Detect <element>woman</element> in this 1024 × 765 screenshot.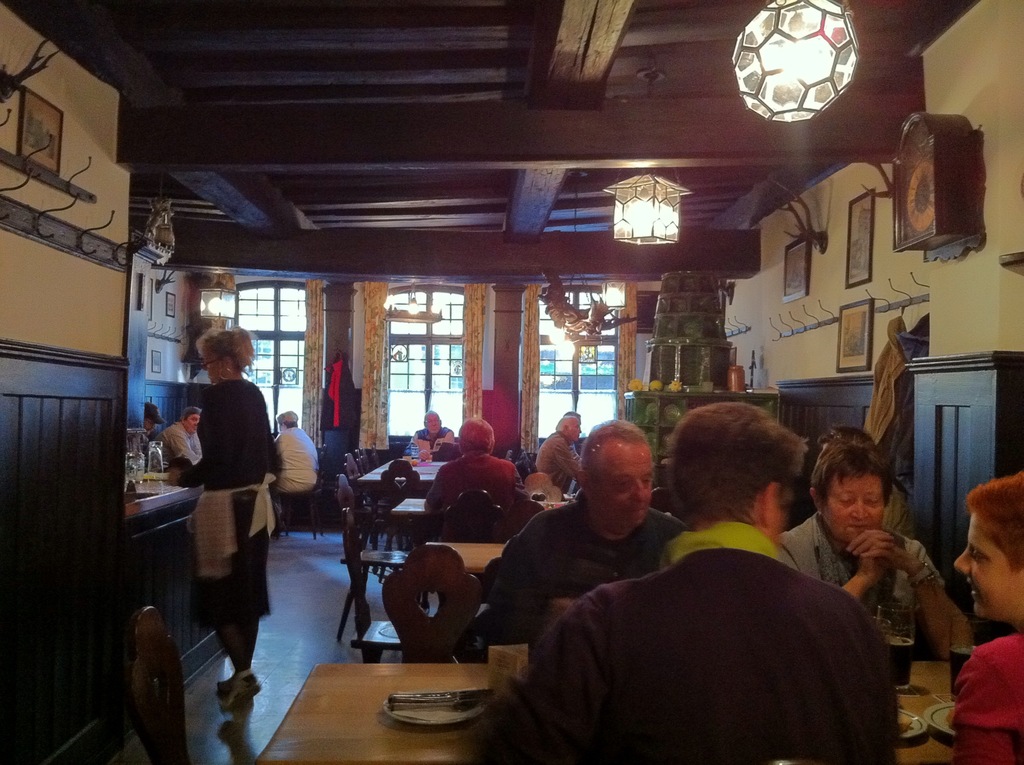
Detection: detection(819, 424, 915, 541).
